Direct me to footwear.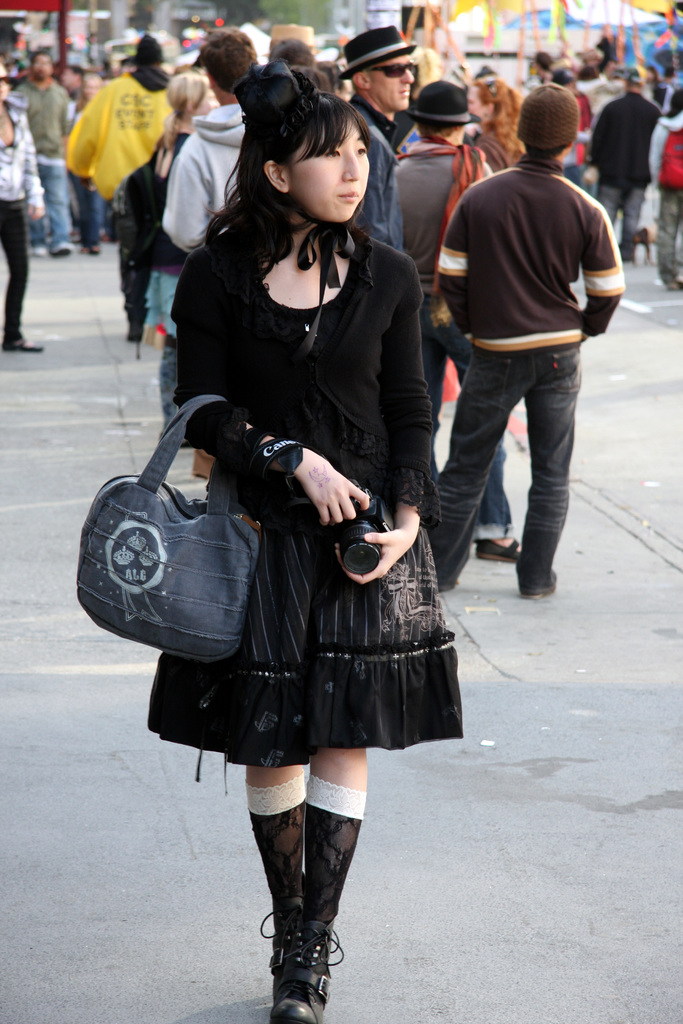
Direction: bbox(260, 905, 304, 1015).
